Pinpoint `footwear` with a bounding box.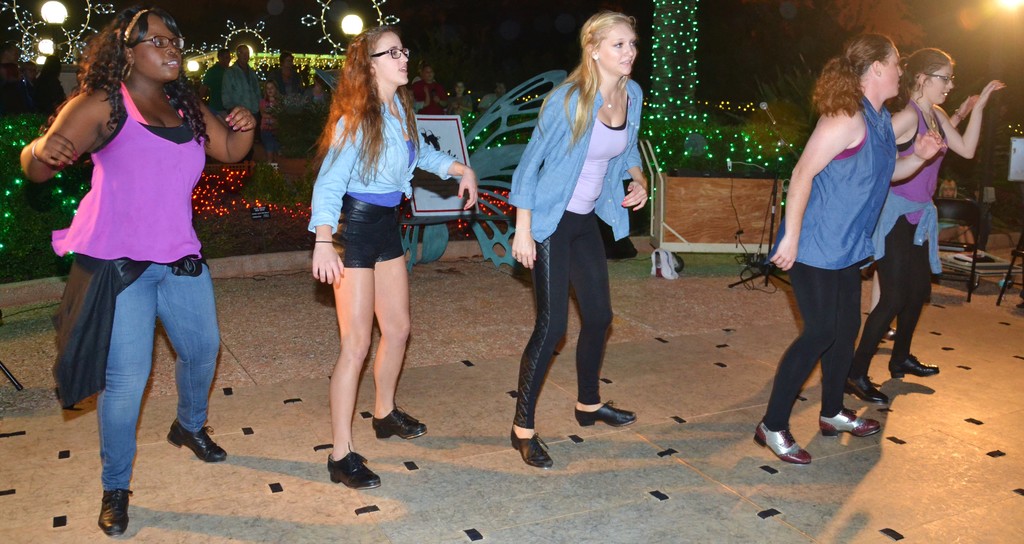
(x1=164, y1=419, x2=226, y2=463).
